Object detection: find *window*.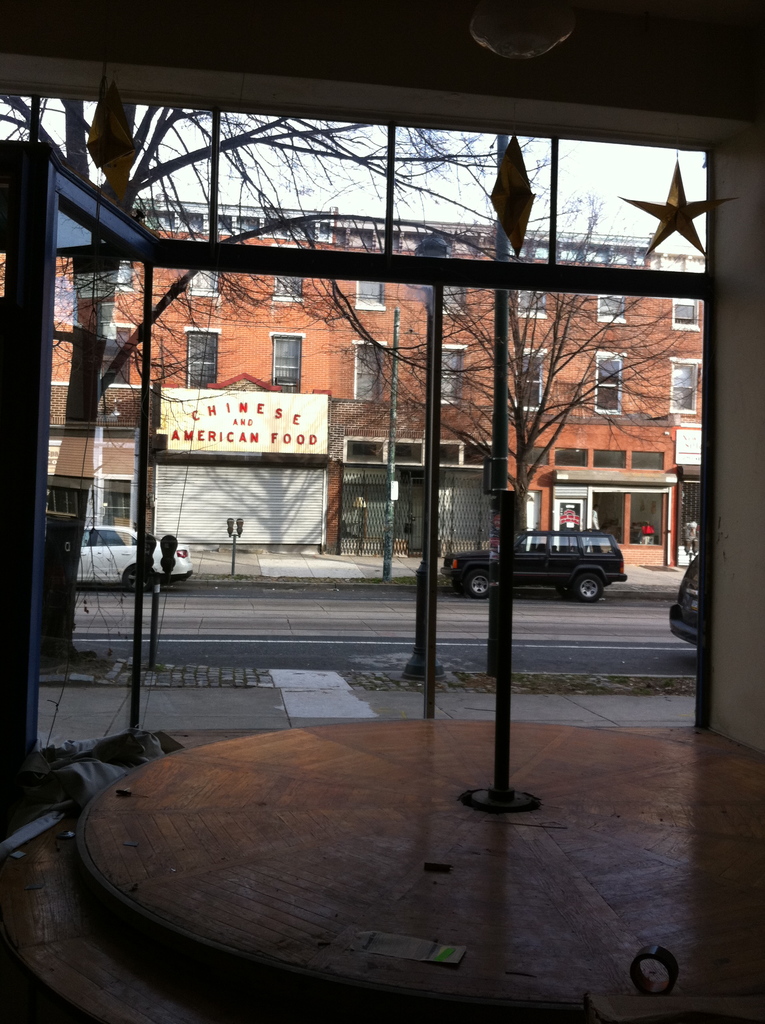
(96, 321, 133, 381).
